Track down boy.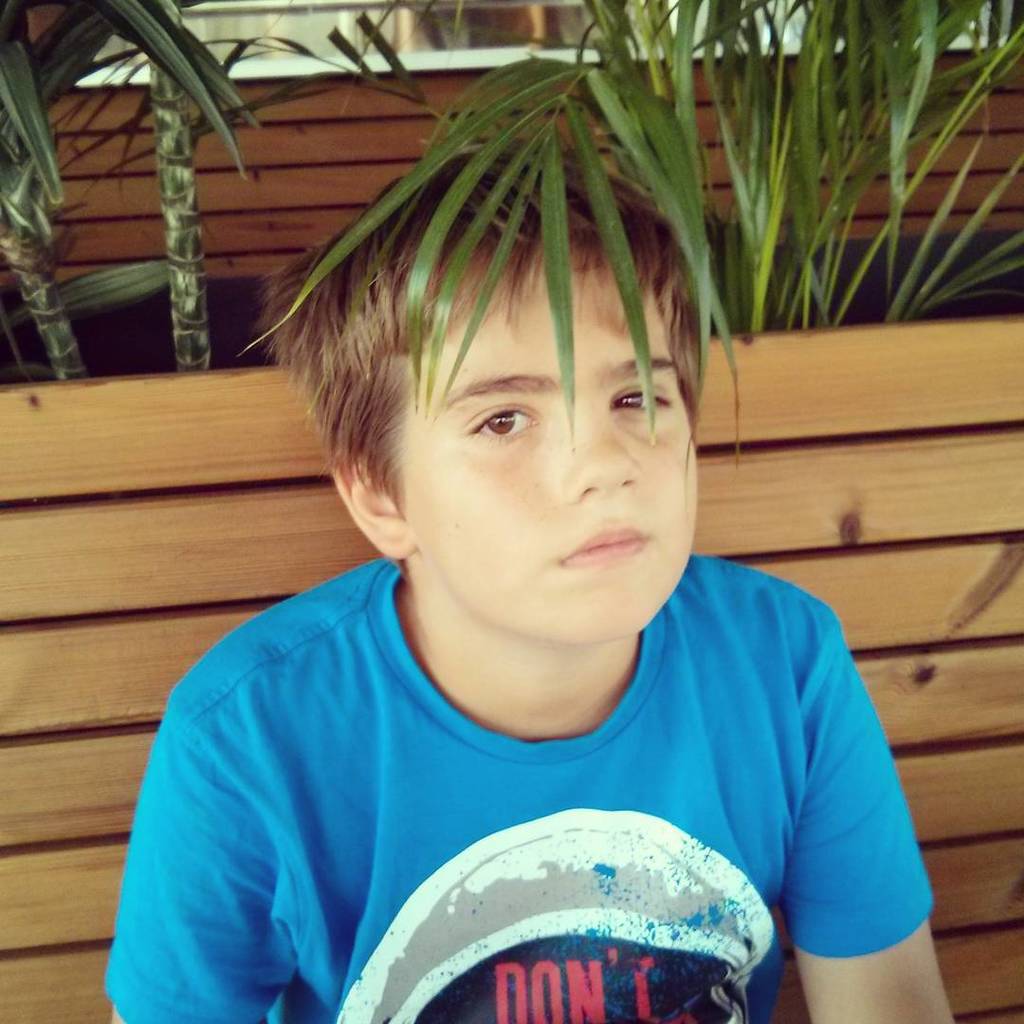
Tracked to <box>124,131,961,1023</box>.
